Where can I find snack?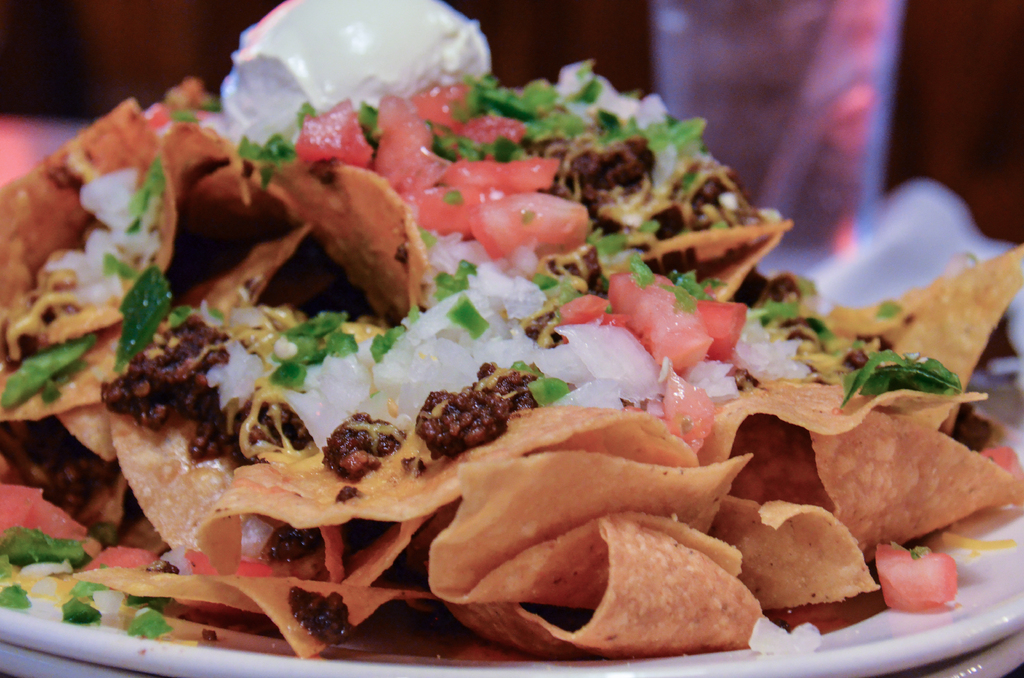
You can find it at <box>748,519,874,617</box>.
